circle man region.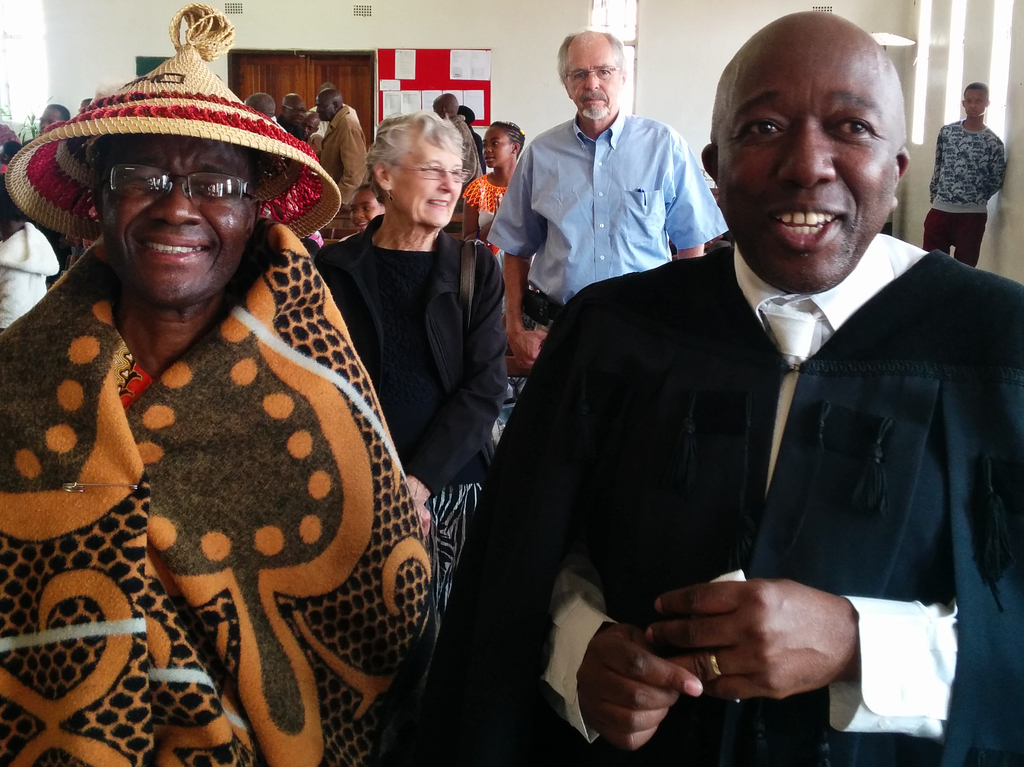
Region: x1=0 y1=45 x2=433 y2=766.
